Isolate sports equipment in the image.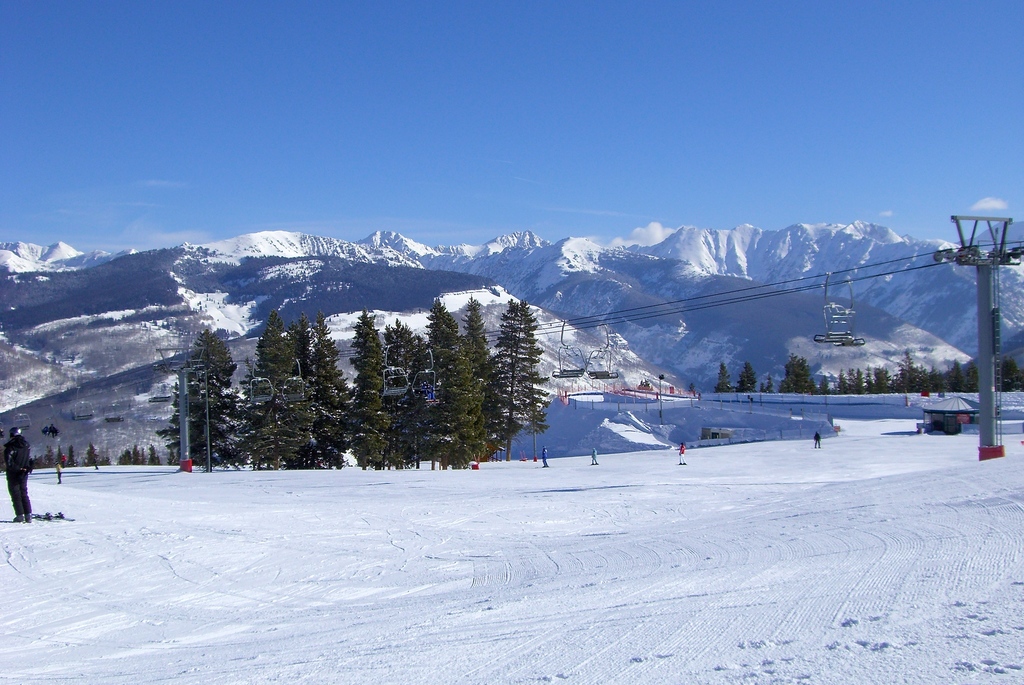
Isolated region: <box>32,511,73,522</box>.
